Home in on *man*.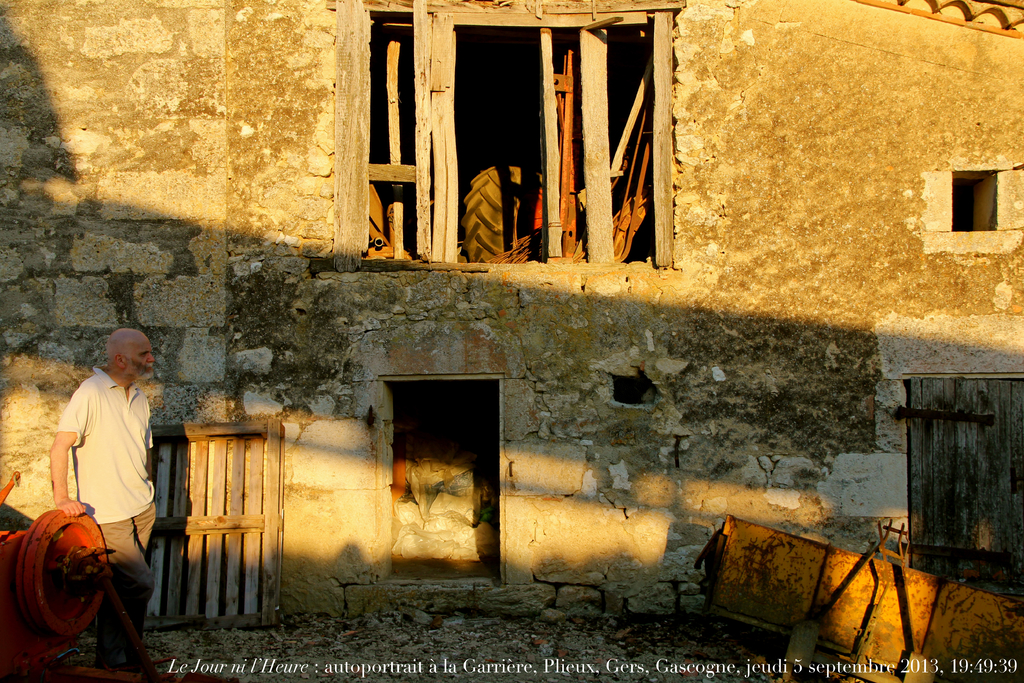
Homed in at locate(36, 311, 165, 641).
